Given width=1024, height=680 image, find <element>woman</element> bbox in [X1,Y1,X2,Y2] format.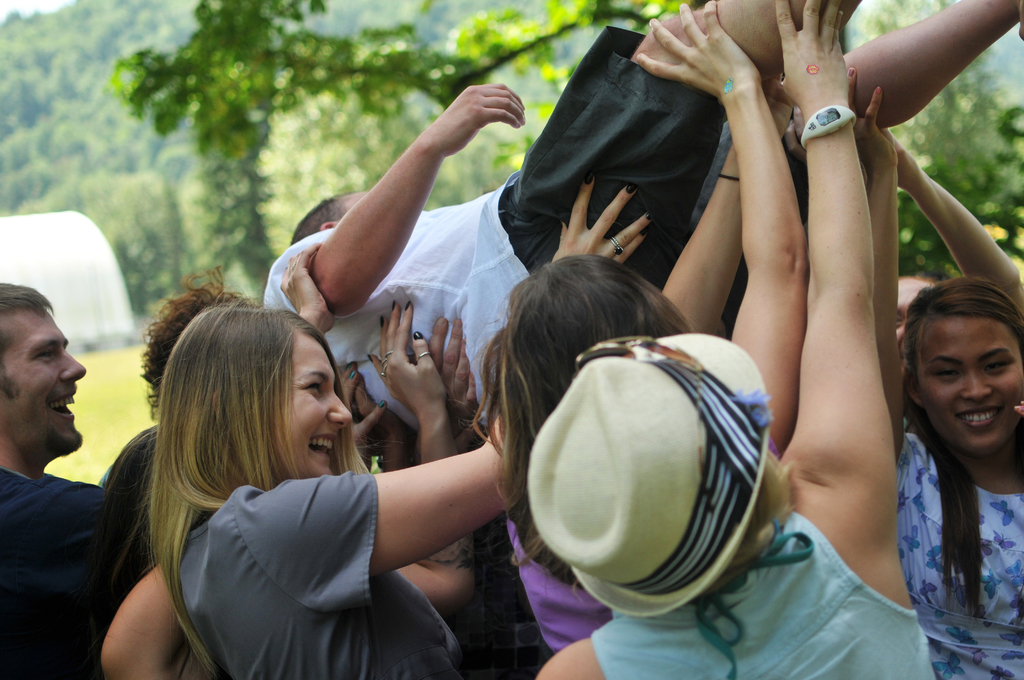
[850,63,1023,679].
